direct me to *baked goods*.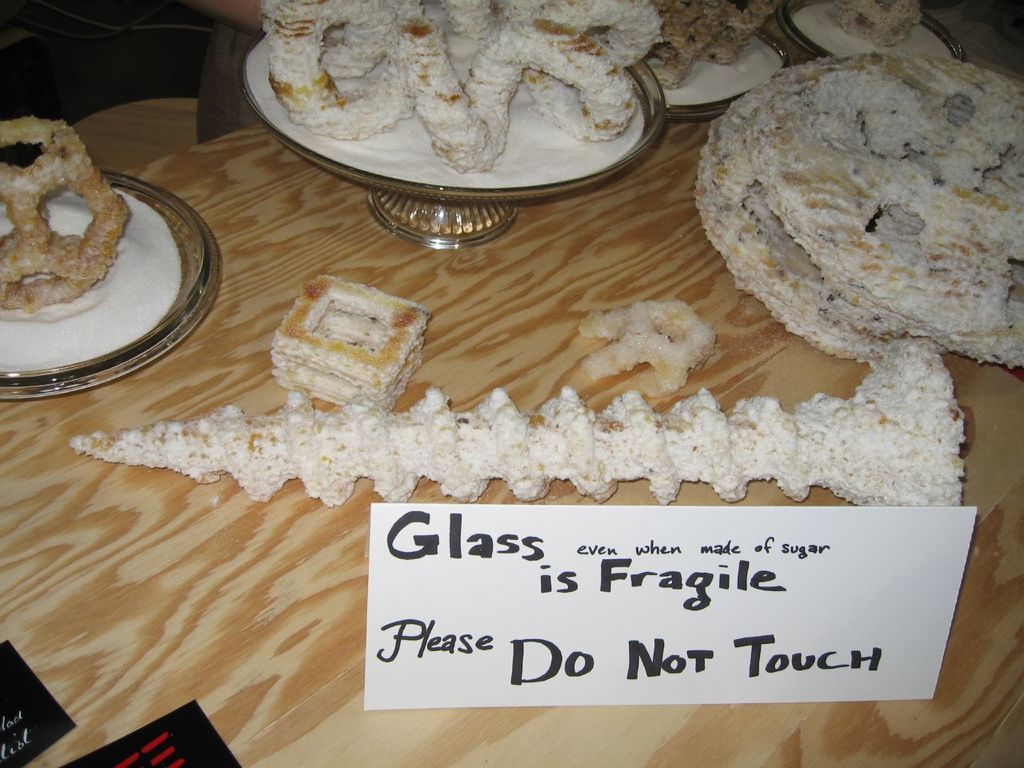
Direction: 0 114 131 316.
